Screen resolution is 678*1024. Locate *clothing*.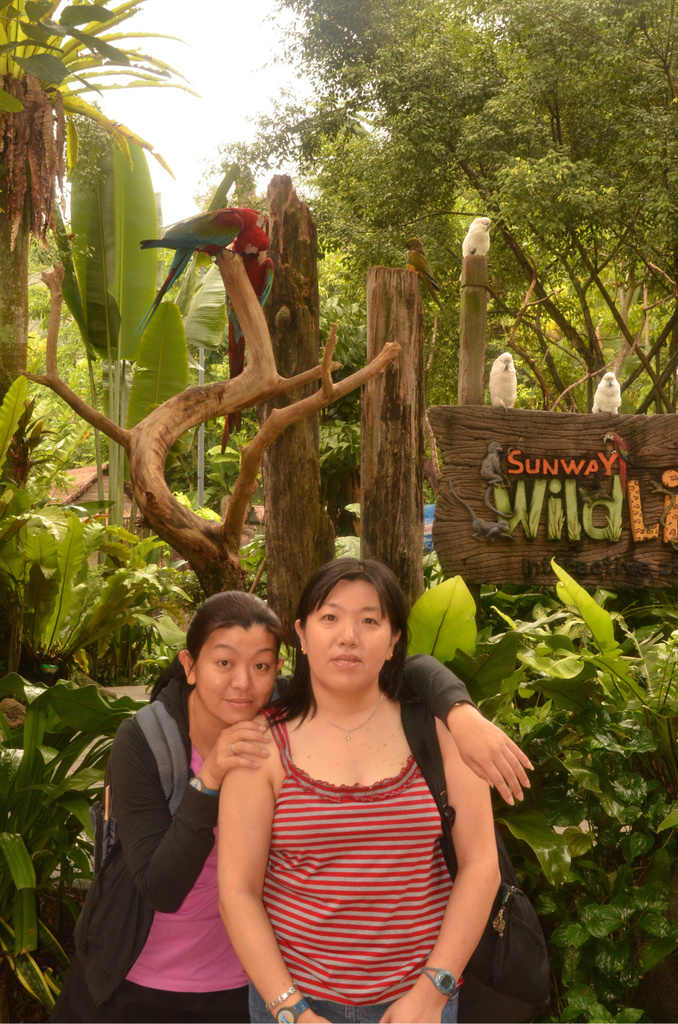
<region>63, 678, 485, 1023</region>.
